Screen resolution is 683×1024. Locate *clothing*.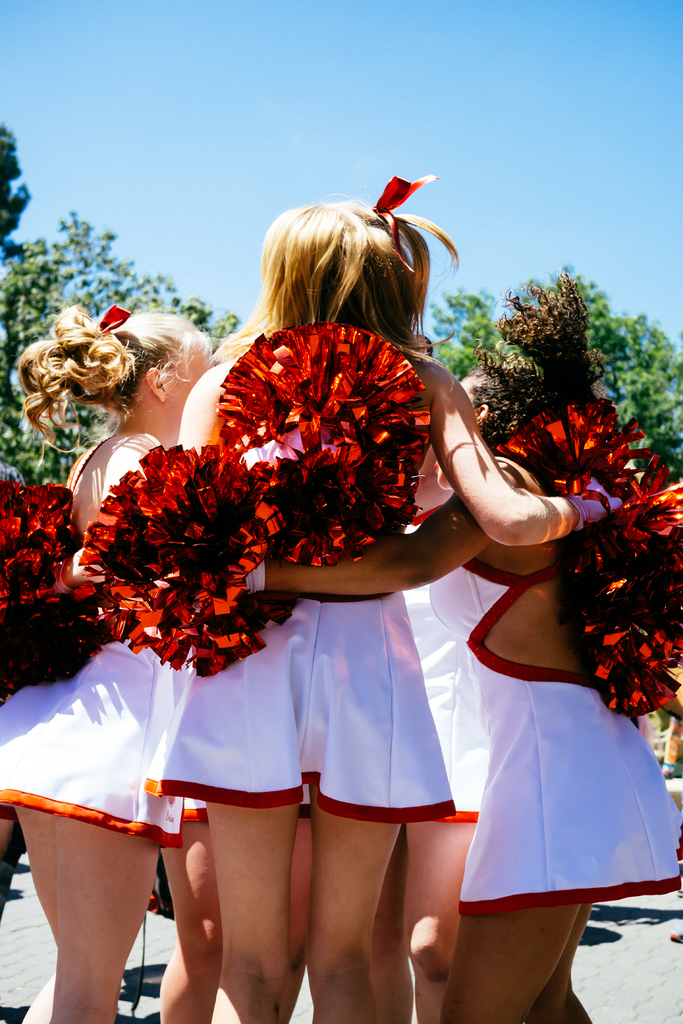
(left=139, top=321, right=455, bottom=825).
